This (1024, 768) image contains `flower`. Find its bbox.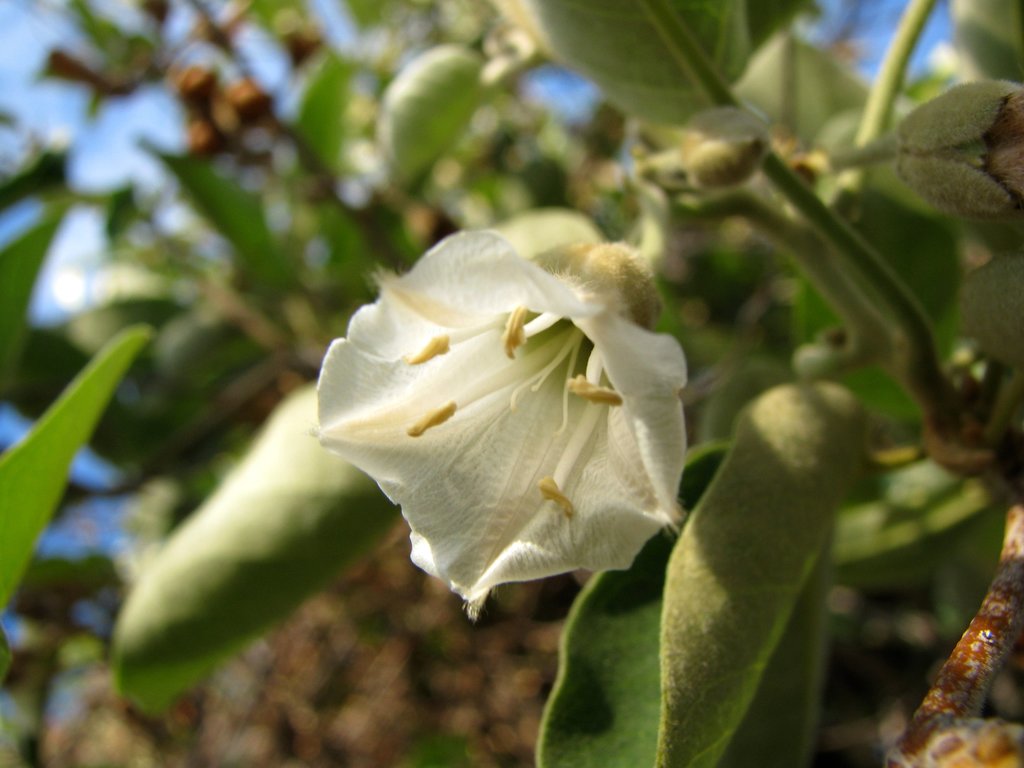
left=312, top=224, right=694, bottom=617.
